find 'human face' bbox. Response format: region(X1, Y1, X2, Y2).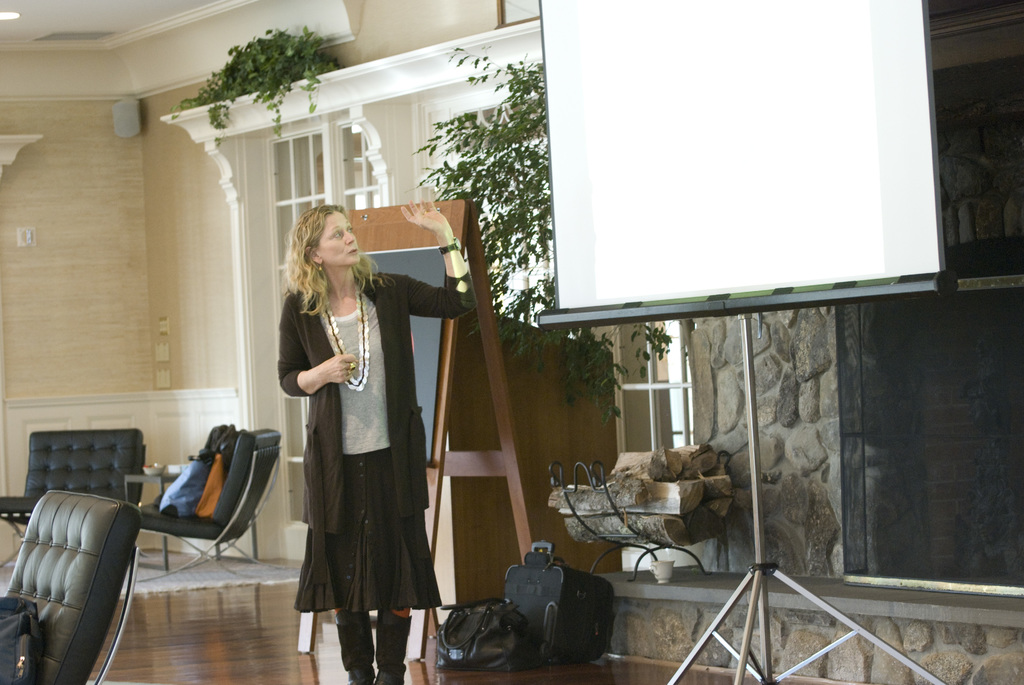
region(326, 213, 360, 262).
